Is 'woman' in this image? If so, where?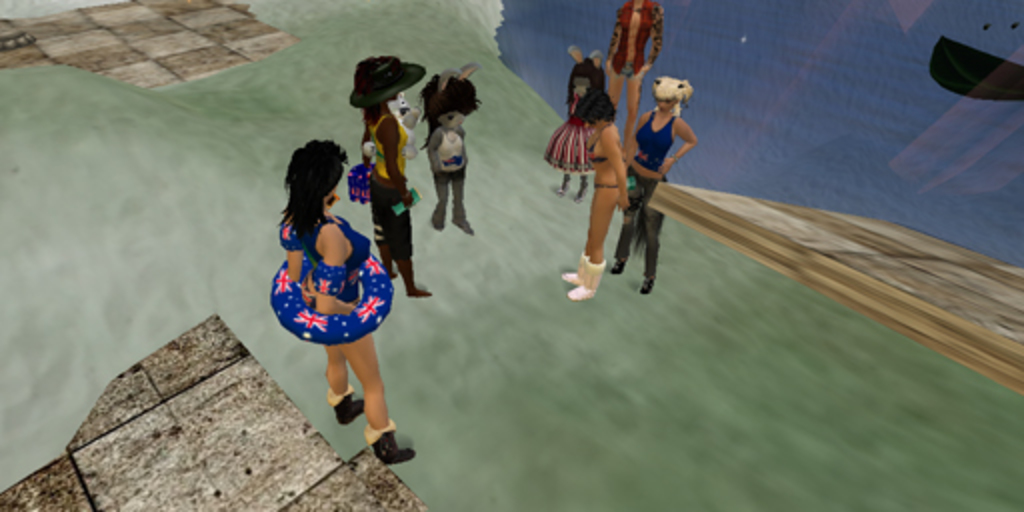
Yes, at l=596, t=0, r=664, b=130.
